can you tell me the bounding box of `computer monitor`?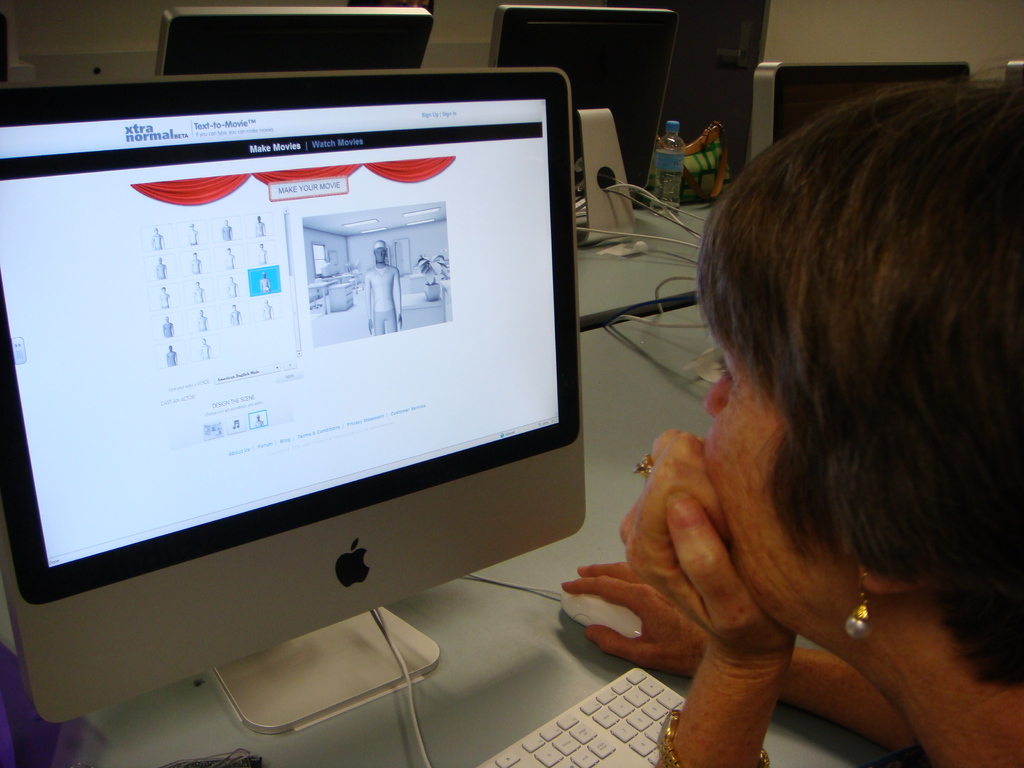
(499,3,678,246).
